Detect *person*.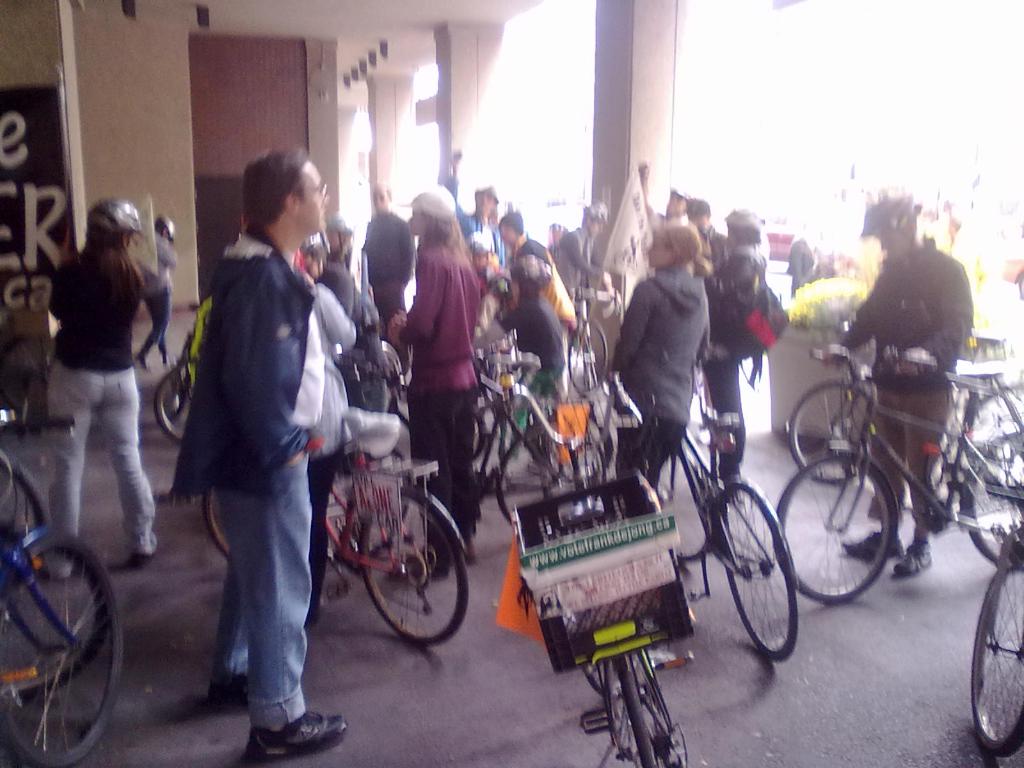
Detected at [left=303, top=246, right=366, bottom=621].
